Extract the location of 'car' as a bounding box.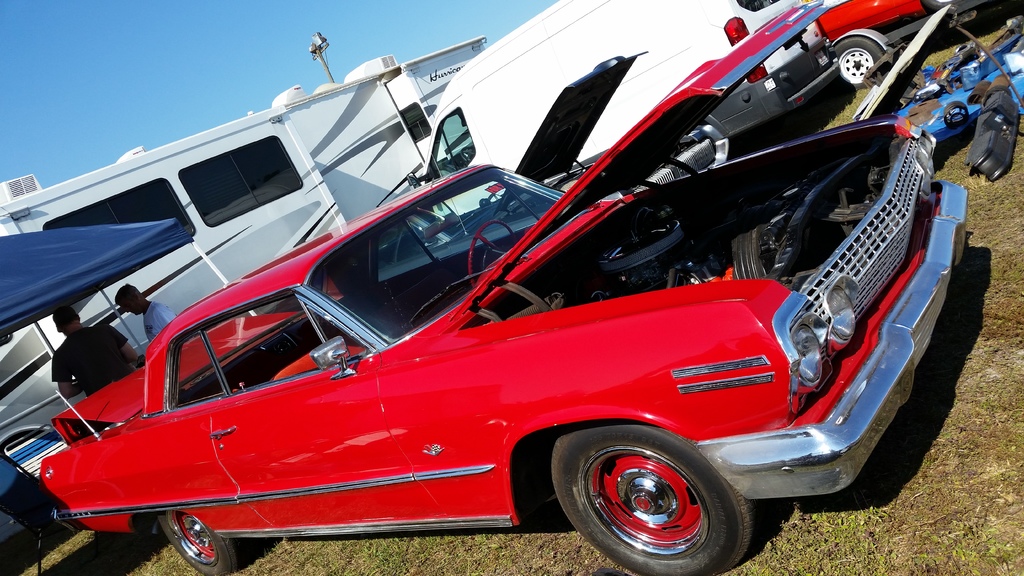
<bbox>826, 0, 994, 93</bbox>.
